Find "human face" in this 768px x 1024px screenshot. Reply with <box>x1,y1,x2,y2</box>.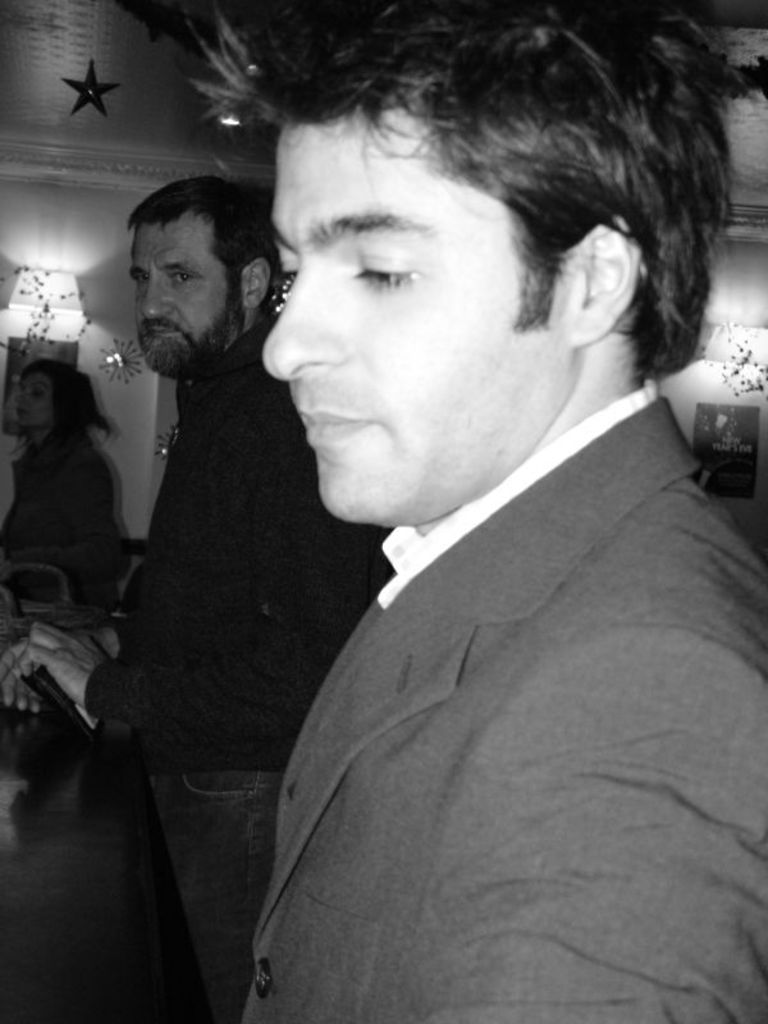
<box>10,364,55,428</box>.
